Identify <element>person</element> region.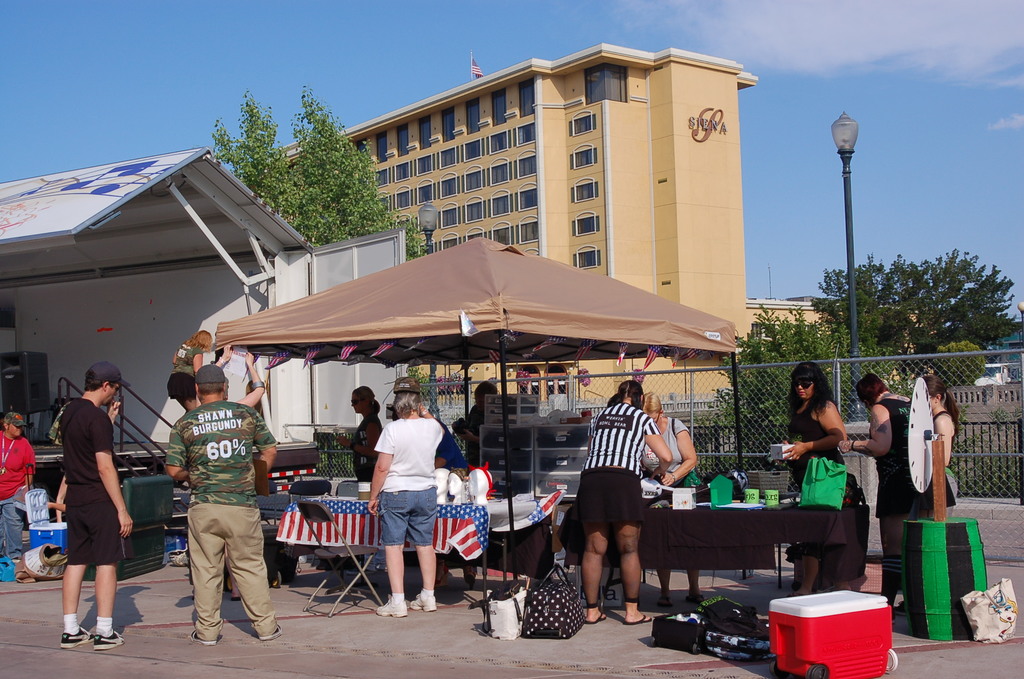
Region: region(799, 365, 883, 603).
